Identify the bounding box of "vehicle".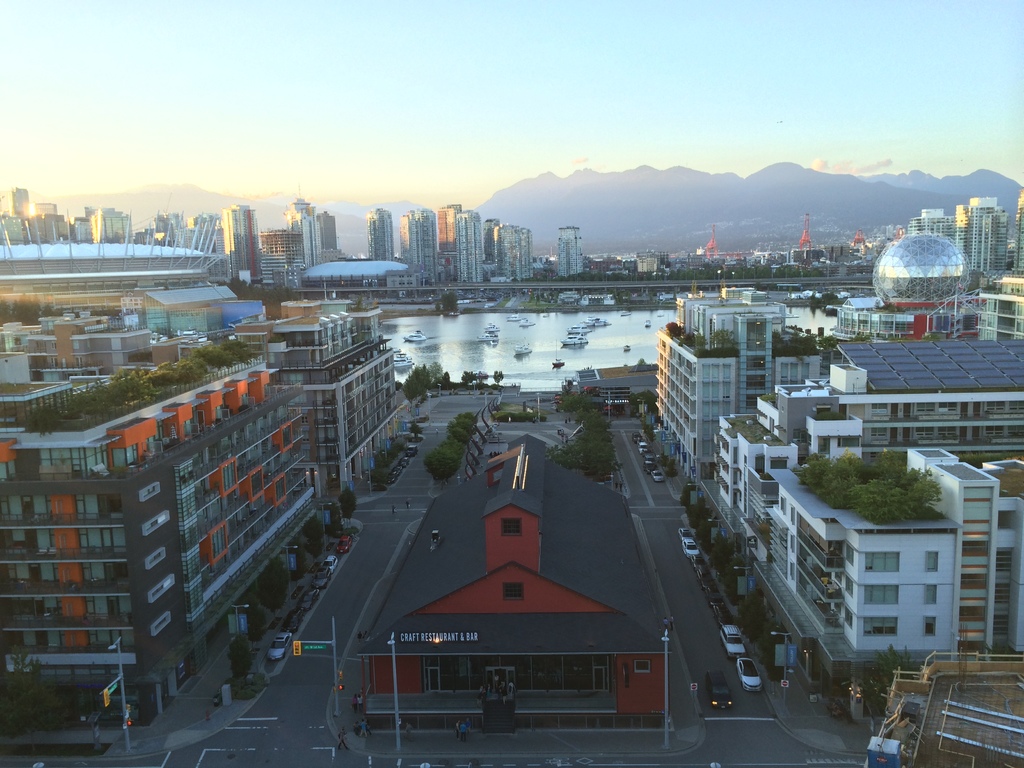
bbox(549, 352, 565, 371).
